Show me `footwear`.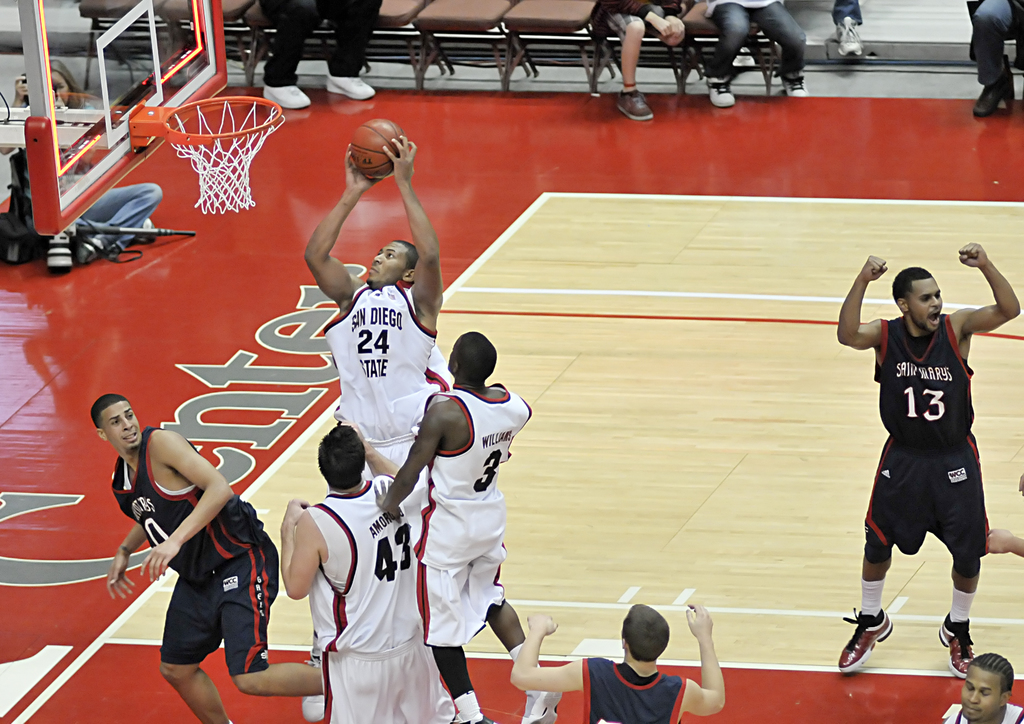
`footwear` is here: bbox=[838, 607, 891, 676].
